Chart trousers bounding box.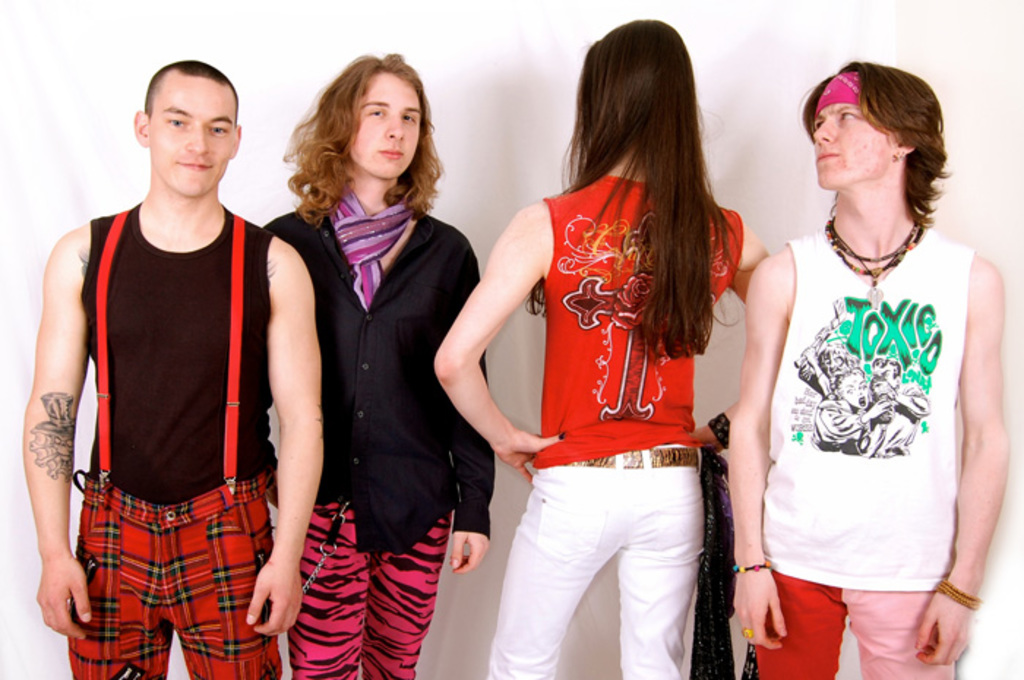
Charted: (746,585,958,679).
